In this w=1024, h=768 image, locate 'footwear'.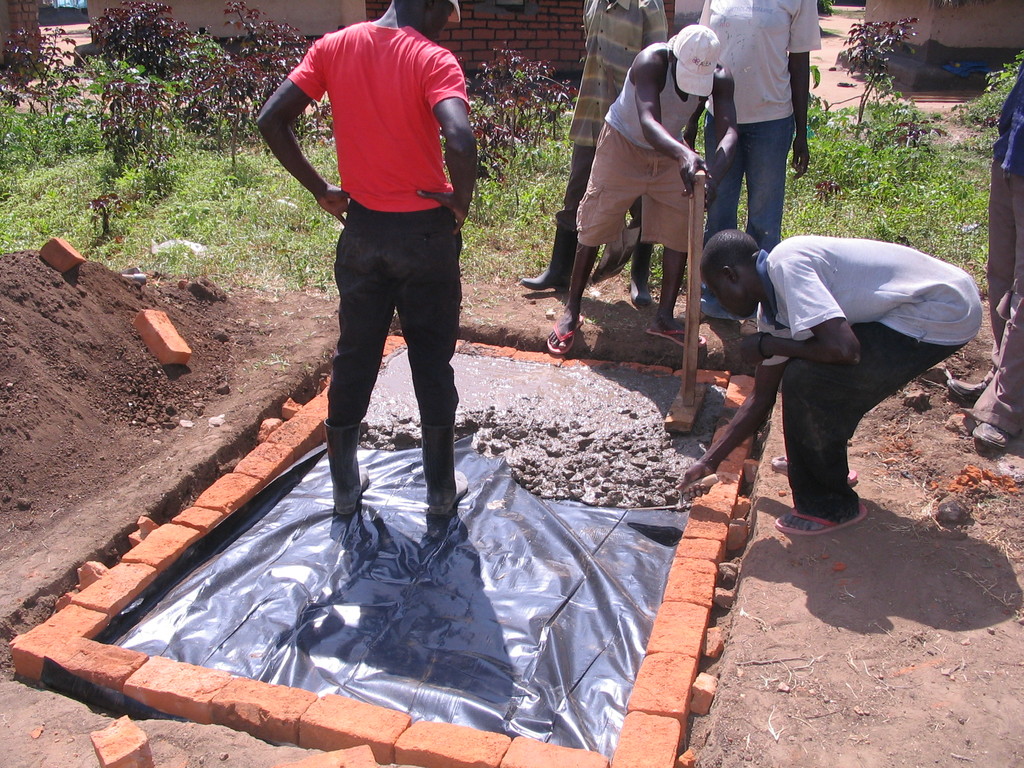
Bounding box: <region>539, 315, 586, 359</region>.
